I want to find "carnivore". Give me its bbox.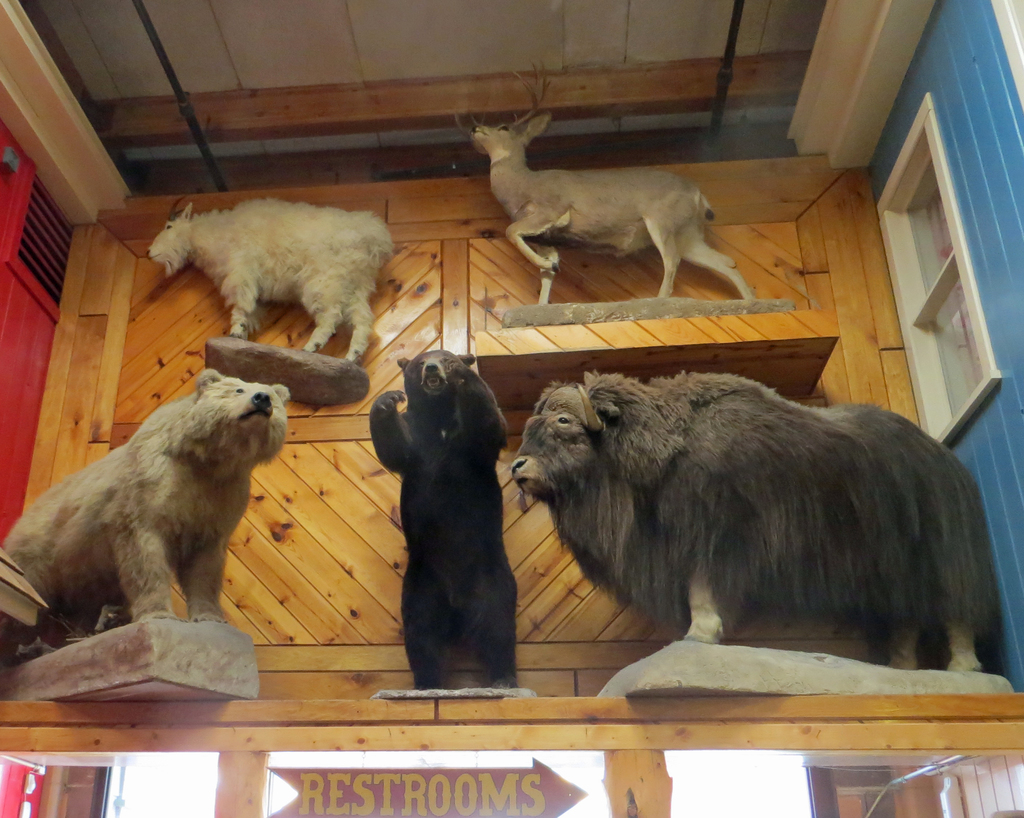
18, 365, 287, 647.
